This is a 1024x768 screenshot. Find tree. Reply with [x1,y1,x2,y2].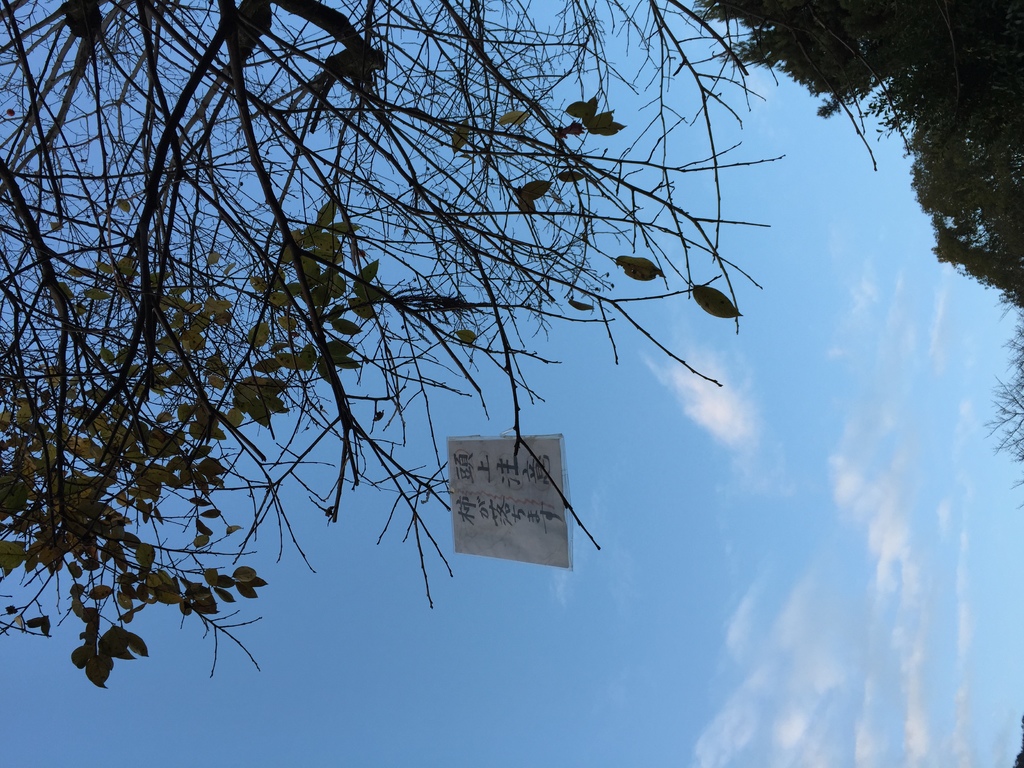
[695,0,1023,308].
